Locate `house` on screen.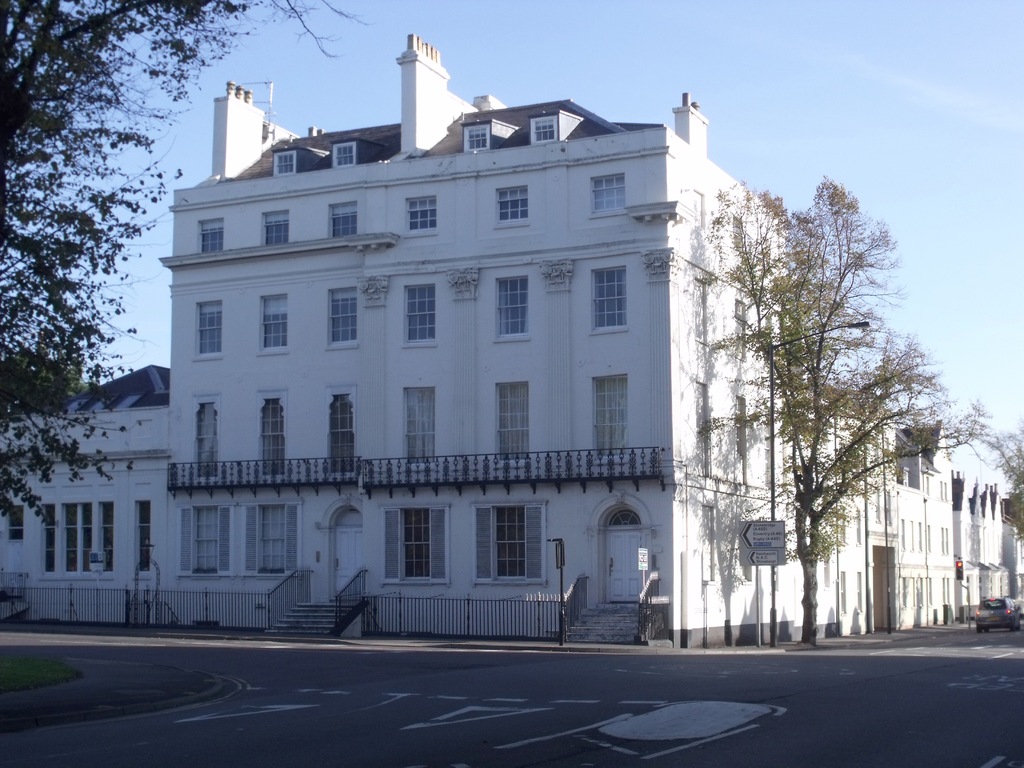
On screen at select_region(0, 27, 1023, 660).
